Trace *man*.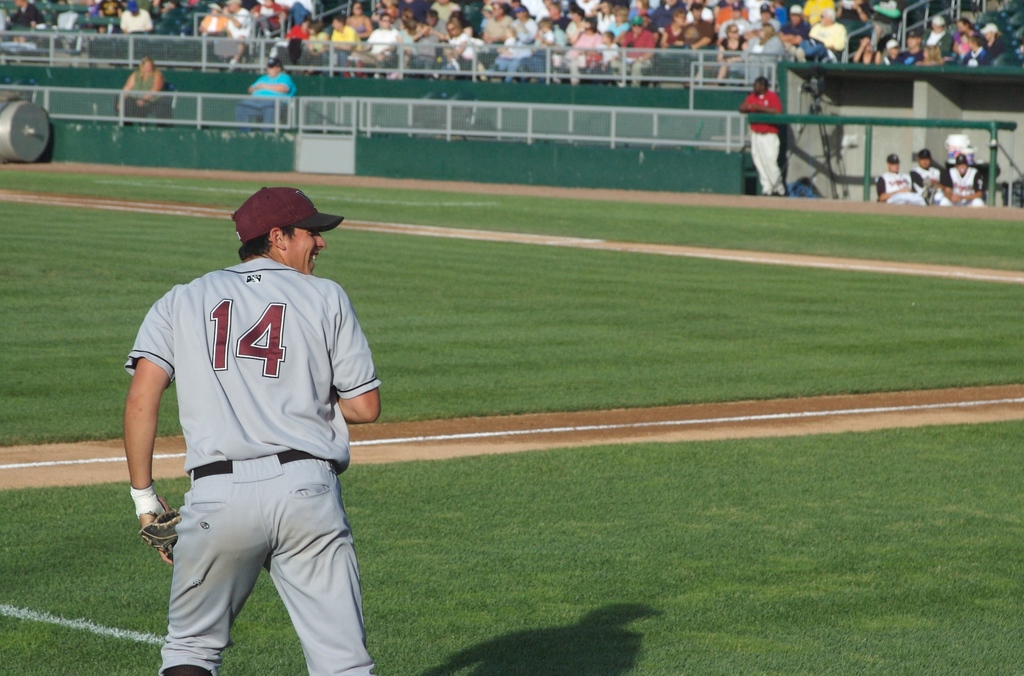
Traced to (x1=411, y1=22, x2=446, y2=77).
